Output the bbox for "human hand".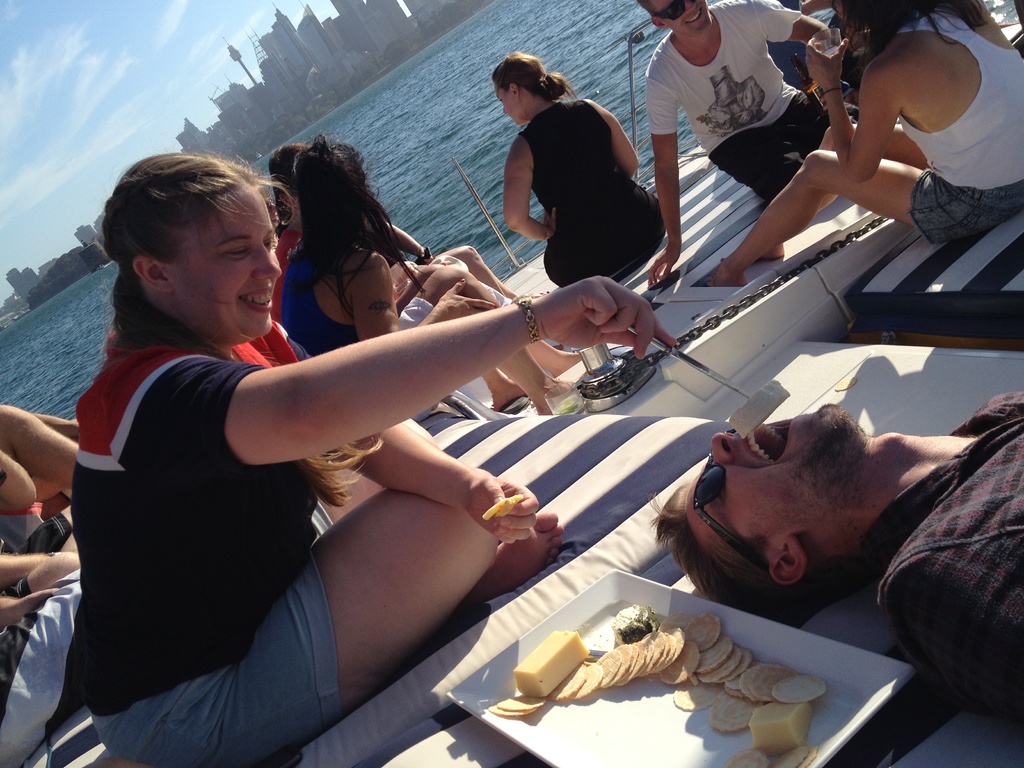
select_region(541, 203, 560, 240).
